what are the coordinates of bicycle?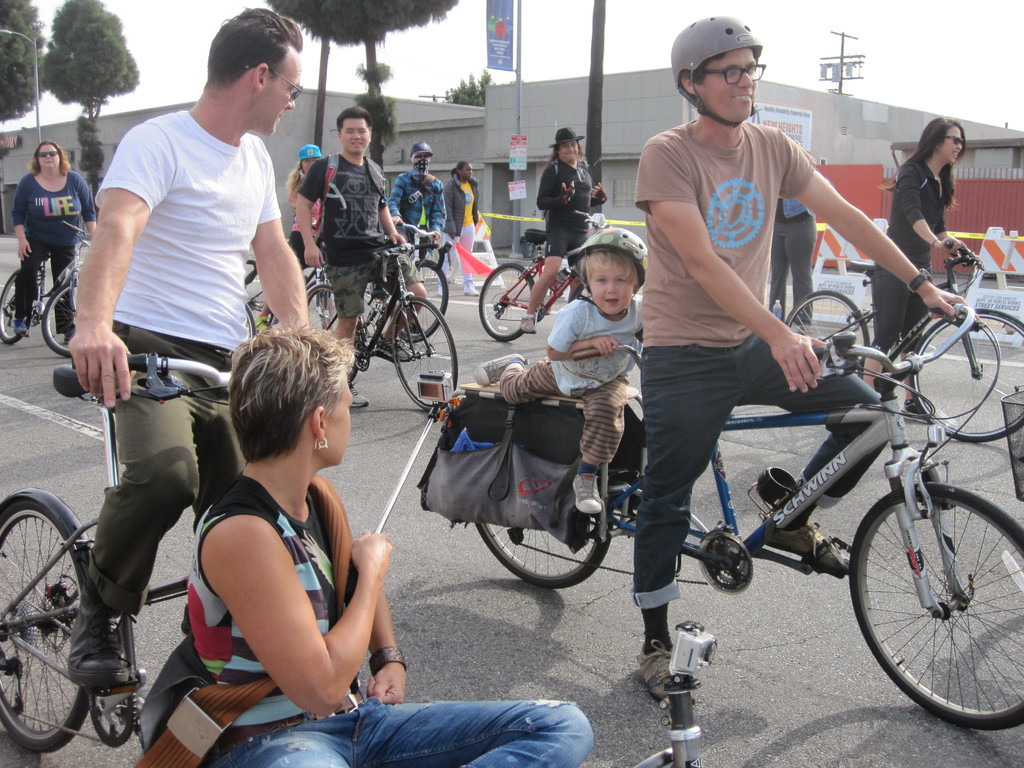
787:233:1023:444.
